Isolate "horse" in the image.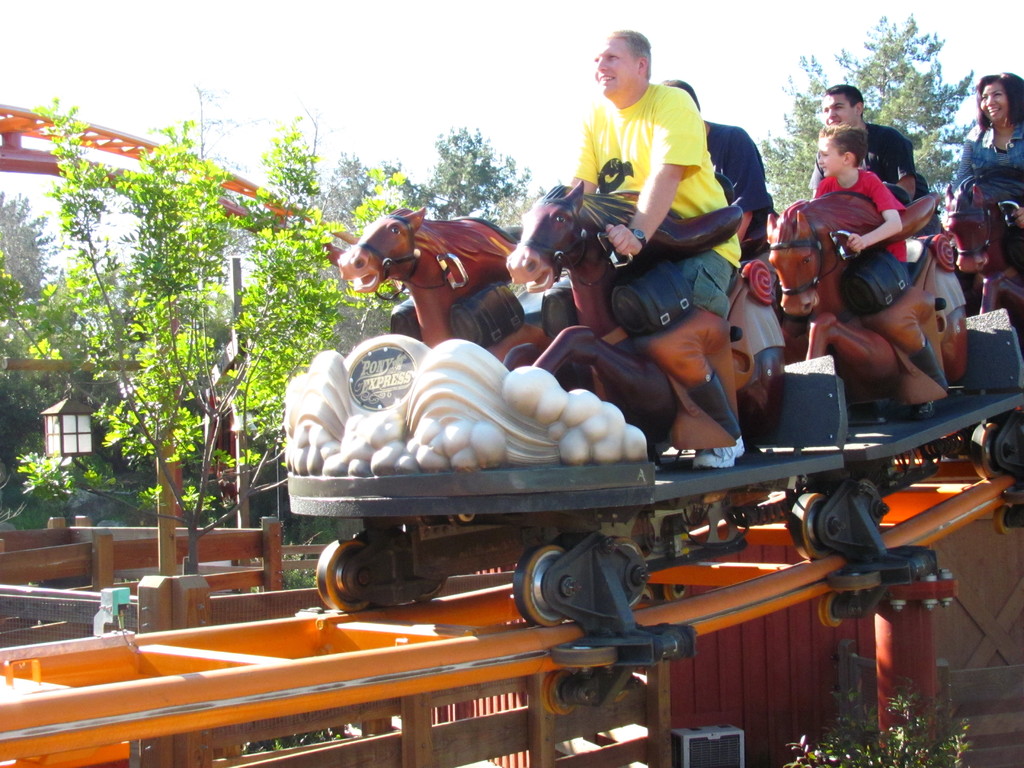
Isolated region: {"x1": 945, "y1": 177, "x2": 1023, "y2": 342}.
